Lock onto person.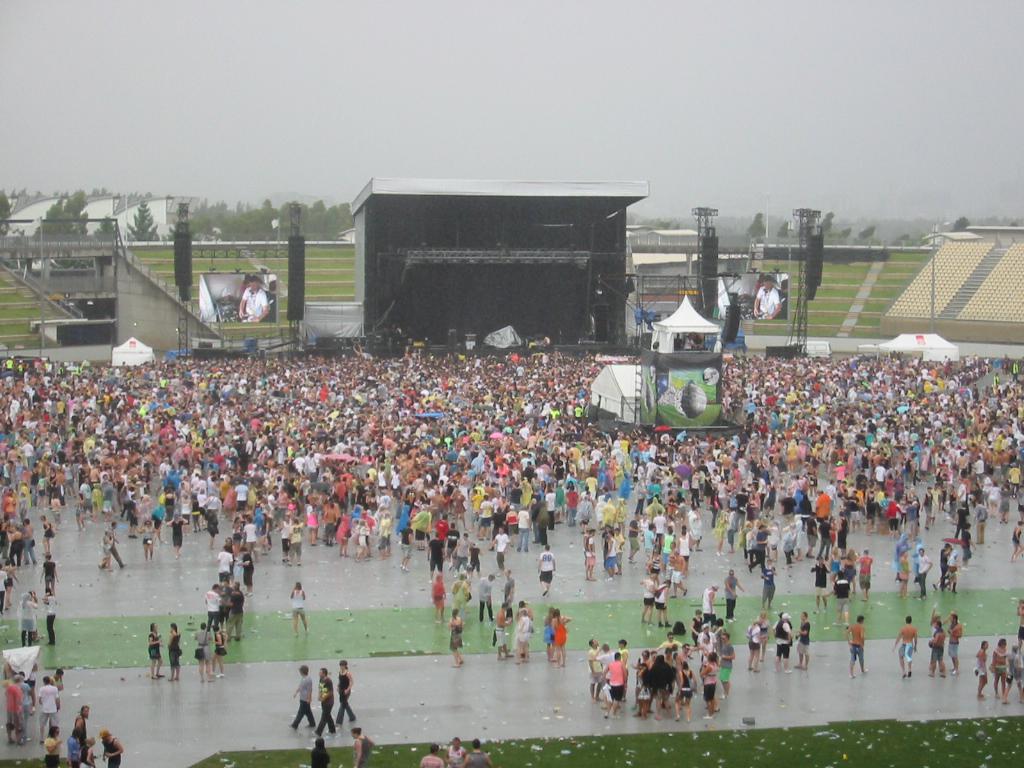
Locked: (290,664,318,734).
